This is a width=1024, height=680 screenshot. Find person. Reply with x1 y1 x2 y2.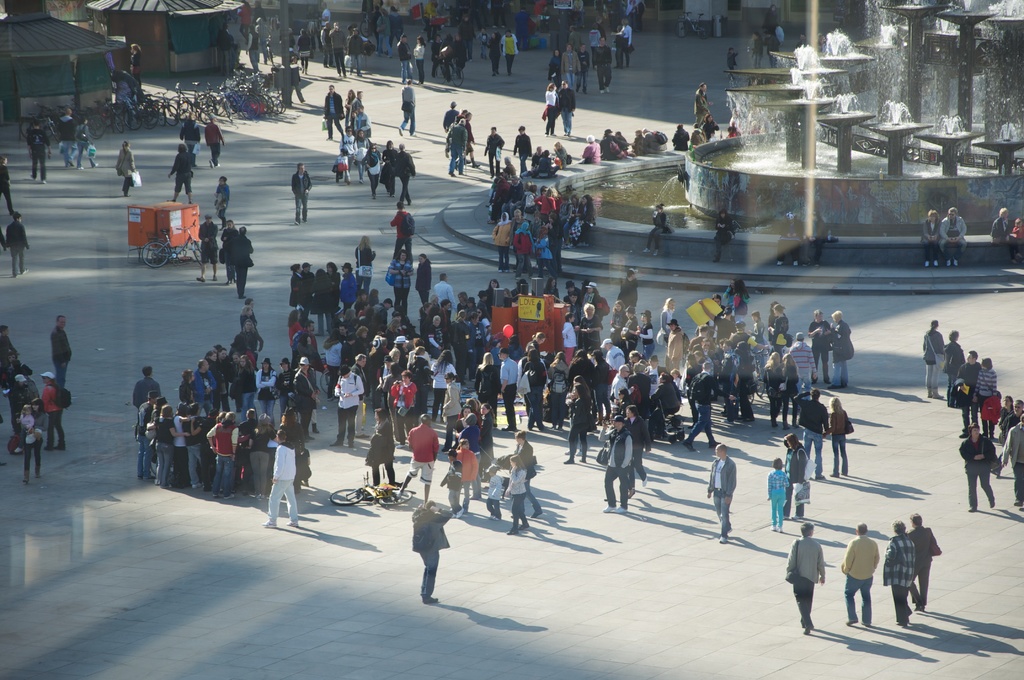
919 318 944 400.
